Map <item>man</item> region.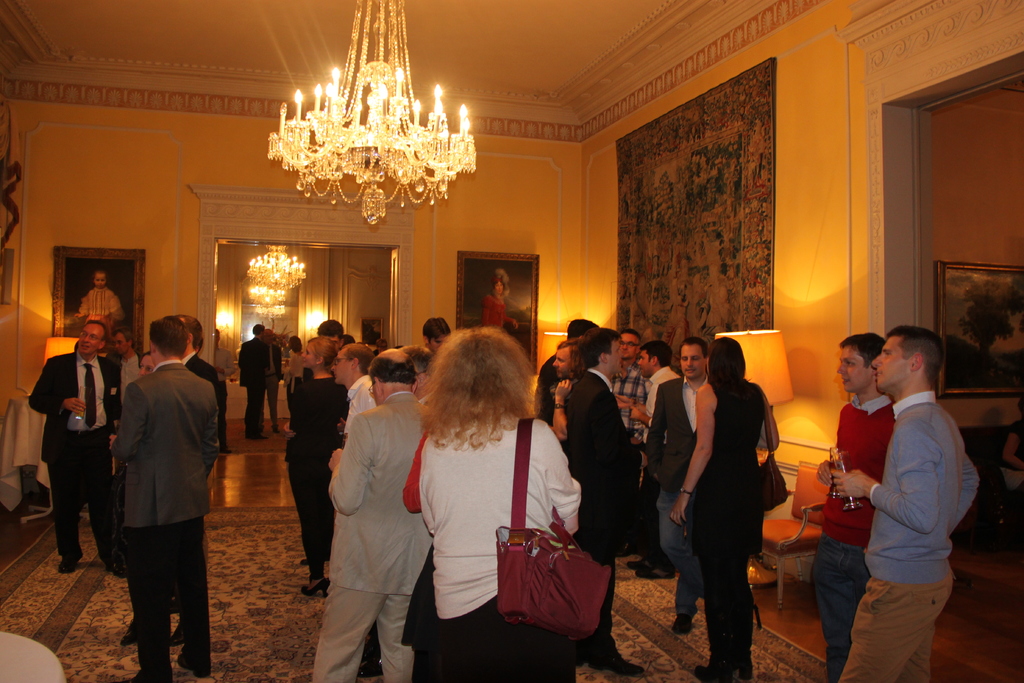
Mapped to 606, 339, 678, 452.
